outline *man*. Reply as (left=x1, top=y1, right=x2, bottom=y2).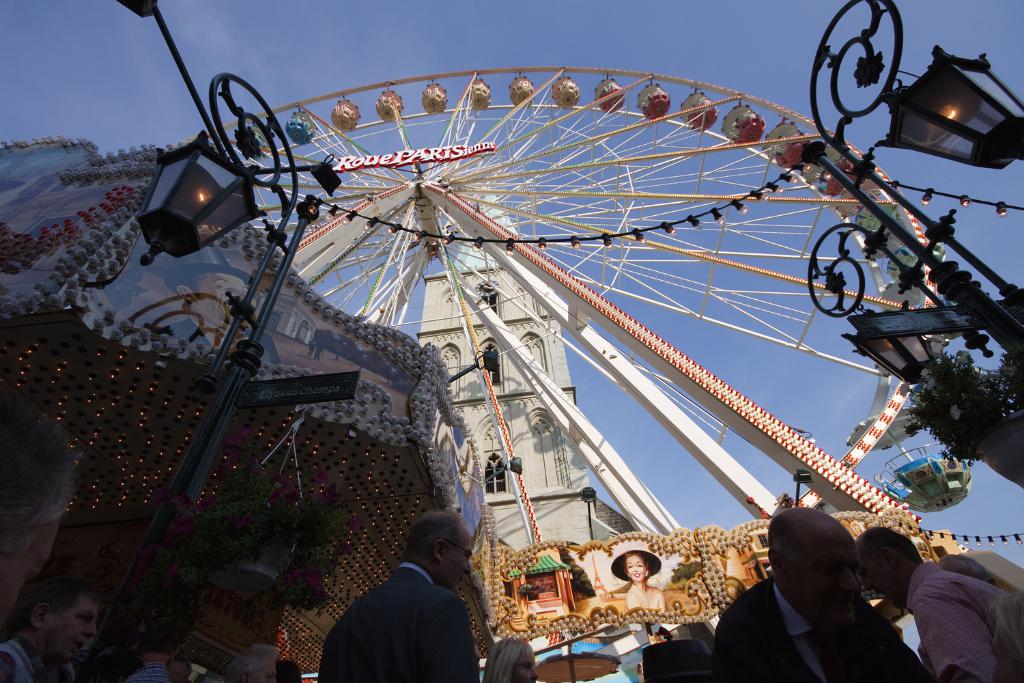
(left=712, top=505, right=941, bottom=682).
